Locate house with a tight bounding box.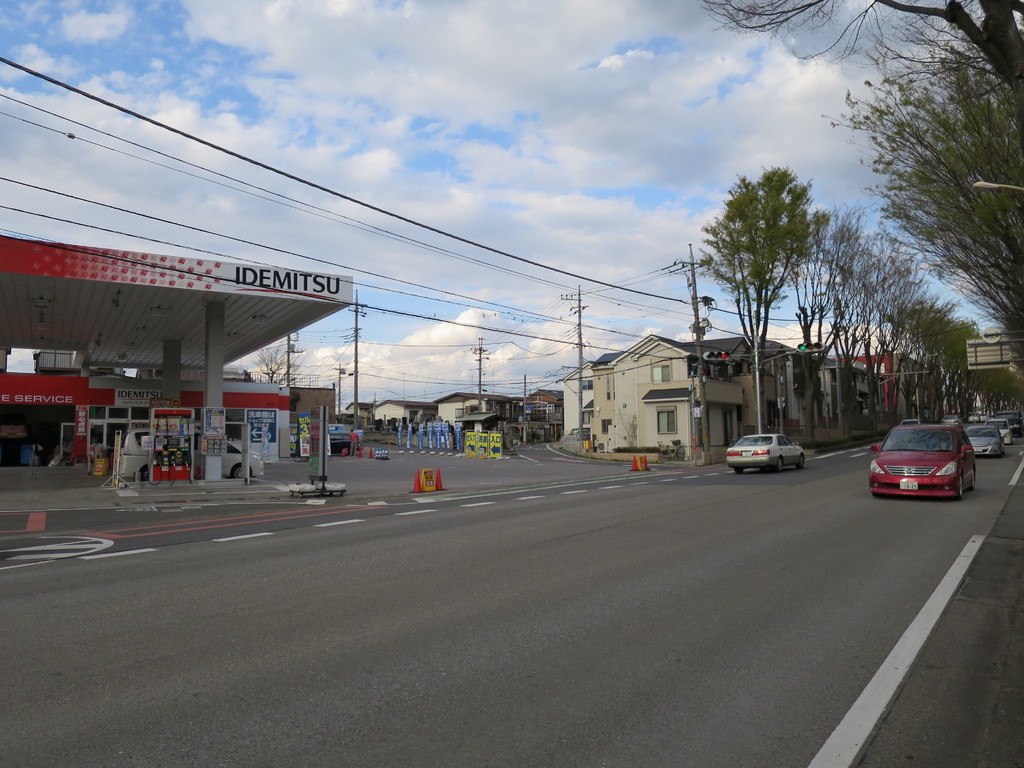
(left=374, top=399, right=442, bottom=428).
